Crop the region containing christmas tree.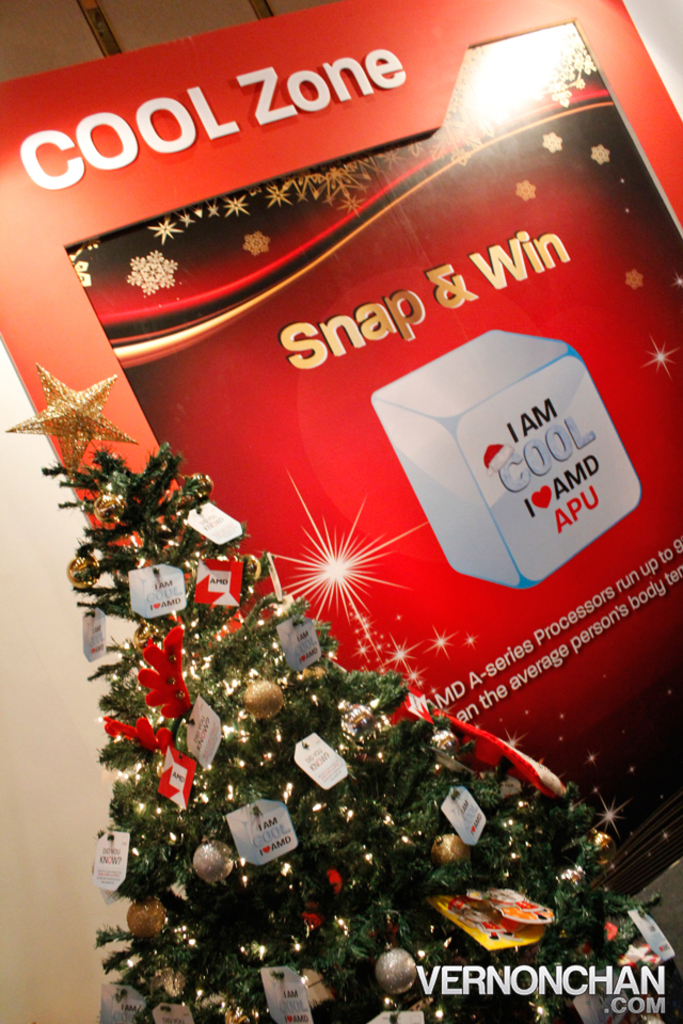
Crop region: left=0, top=352, right=682, bottom=1023.
